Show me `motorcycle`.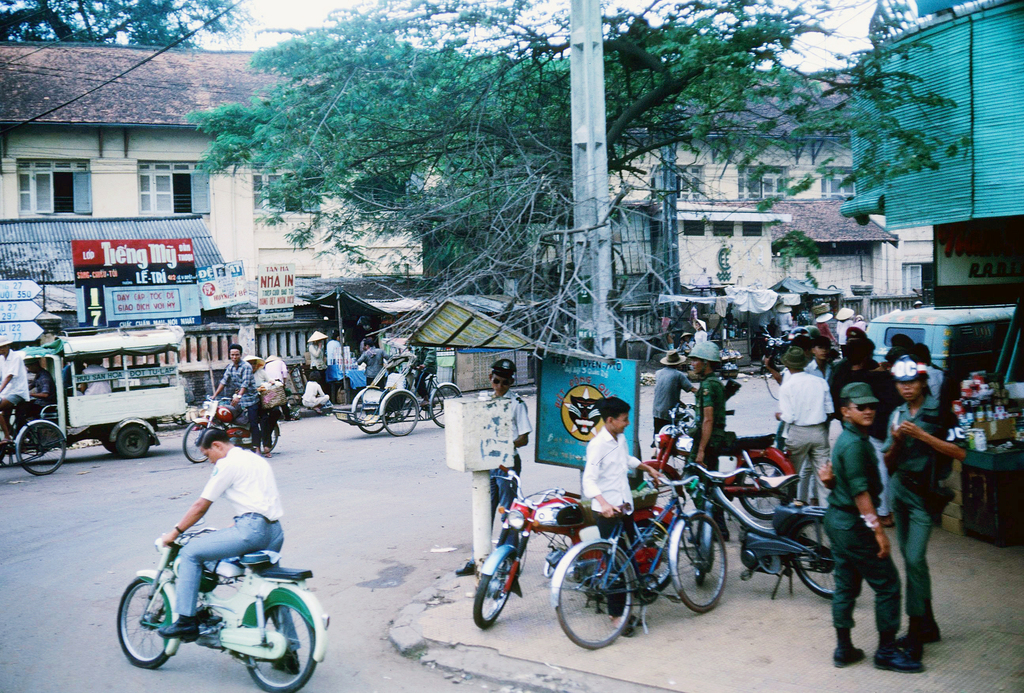
`motorcycle` is here: <region>644, 404, 798, 520</region>.
